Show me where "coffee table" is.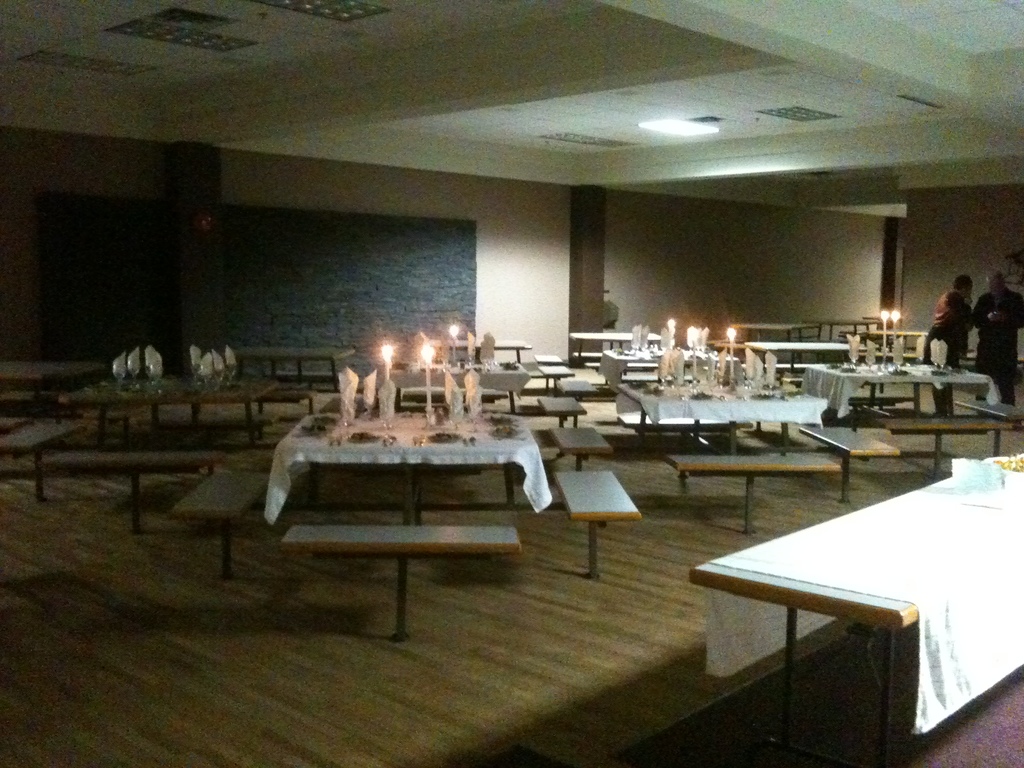
"coffee table" is at box=[427, 336, 527, 355].
